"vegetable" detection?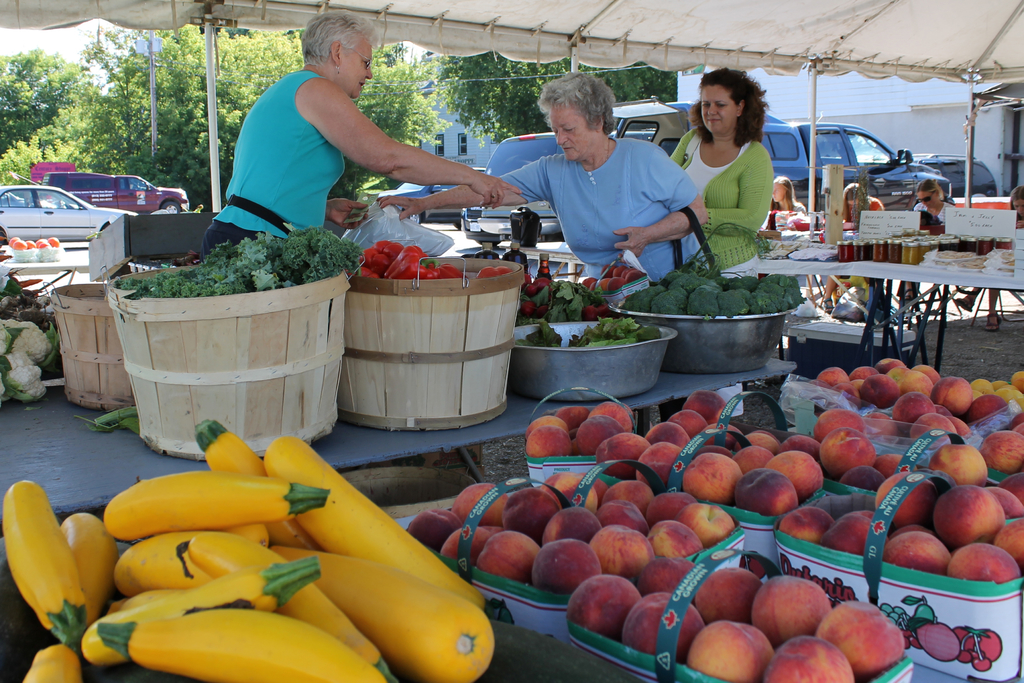
[512,317,659,348]
